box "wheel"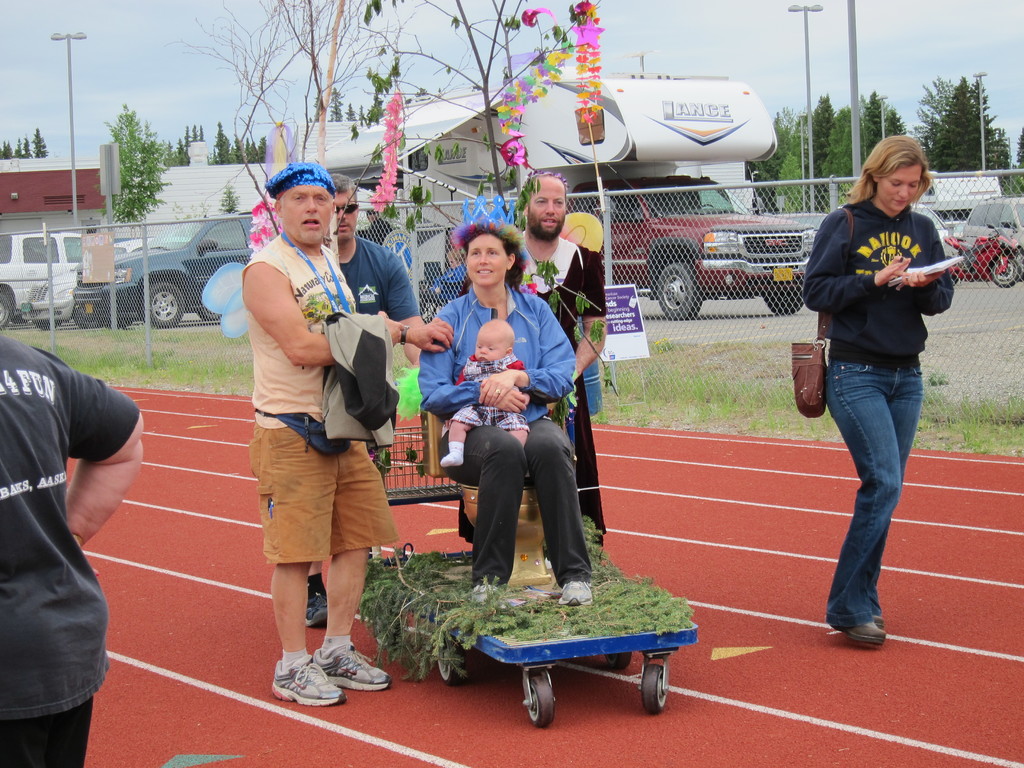
x1=144, y1=279, x2=185, y2=325
